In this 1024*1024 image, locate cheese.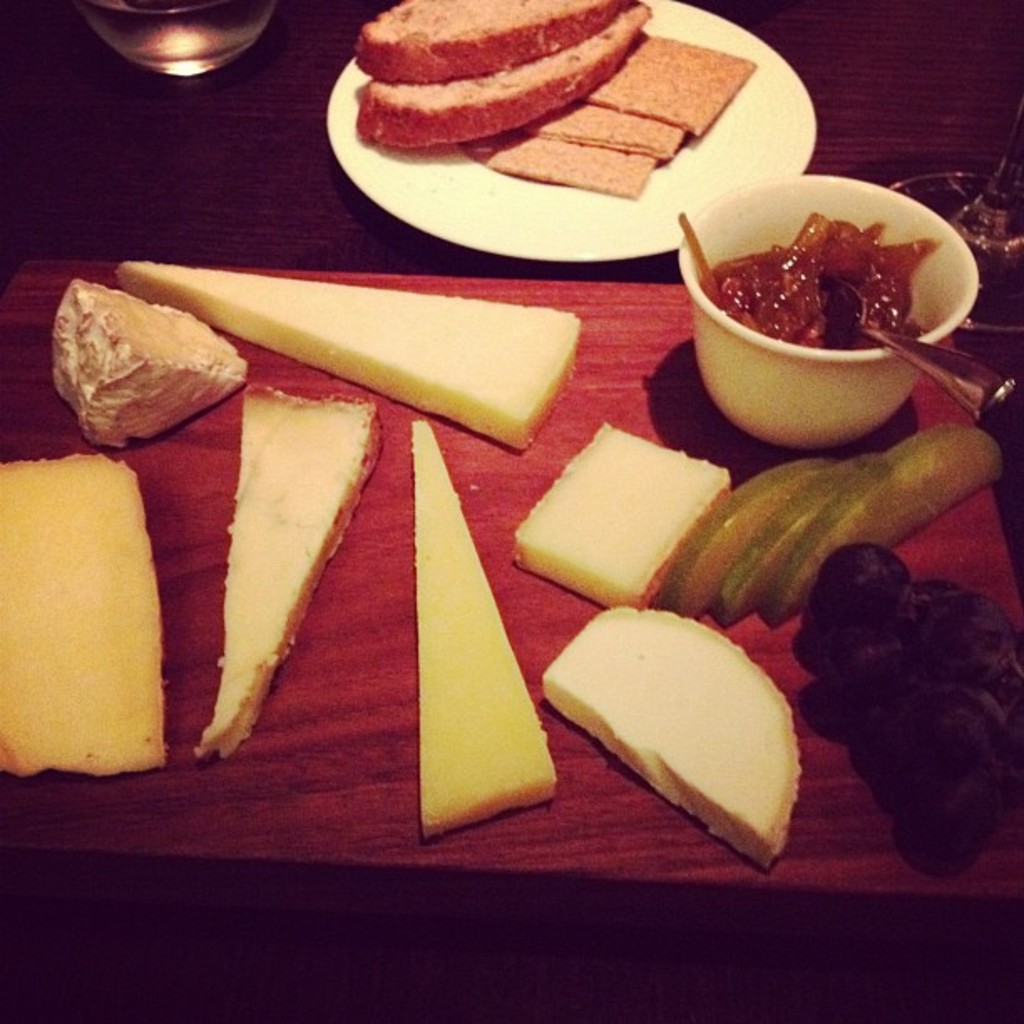
Bounding box: (left=110, top=256, right=581, bottom=453).
